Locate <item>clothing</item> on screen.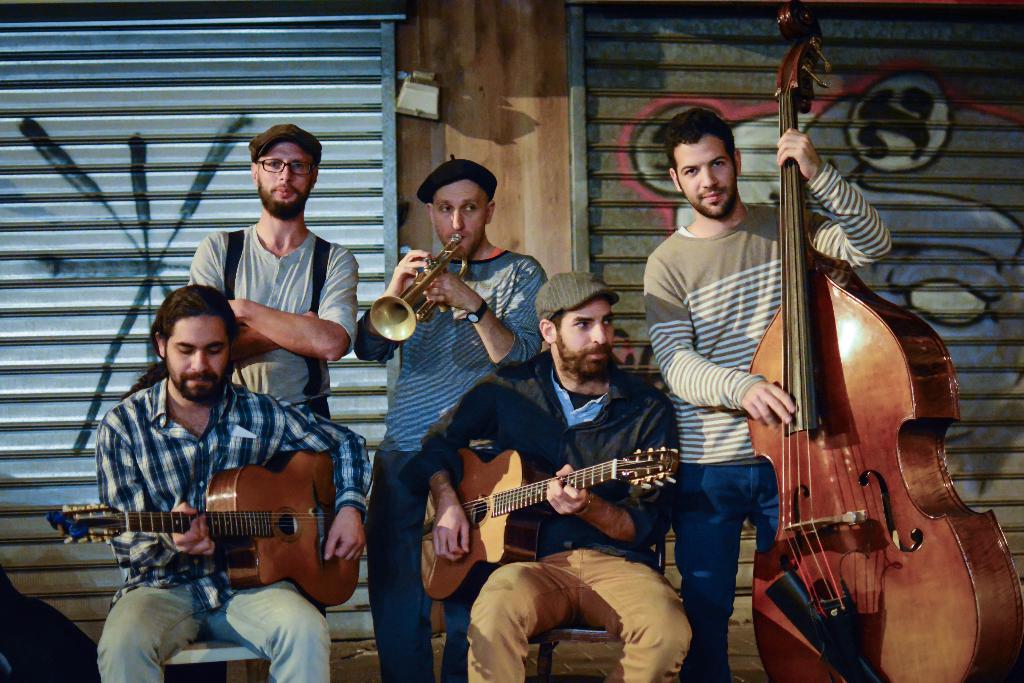
On screen at (641,161,897,682).
